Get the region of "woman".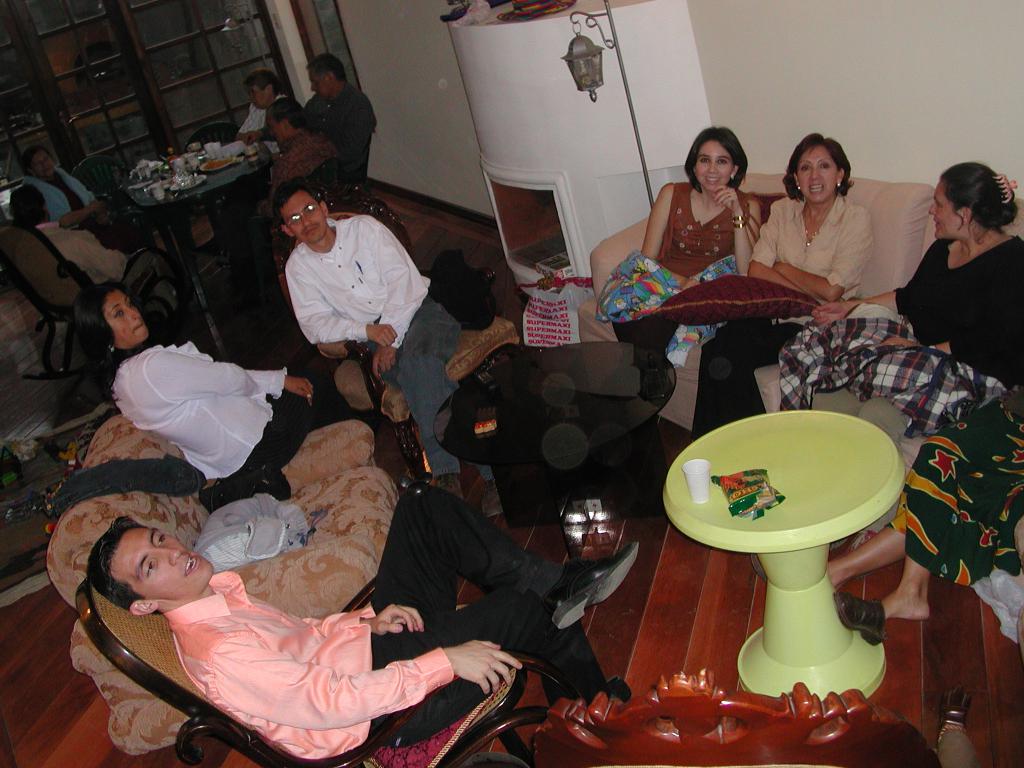
<bbox>7, 145, 147, 249</bbox>.
